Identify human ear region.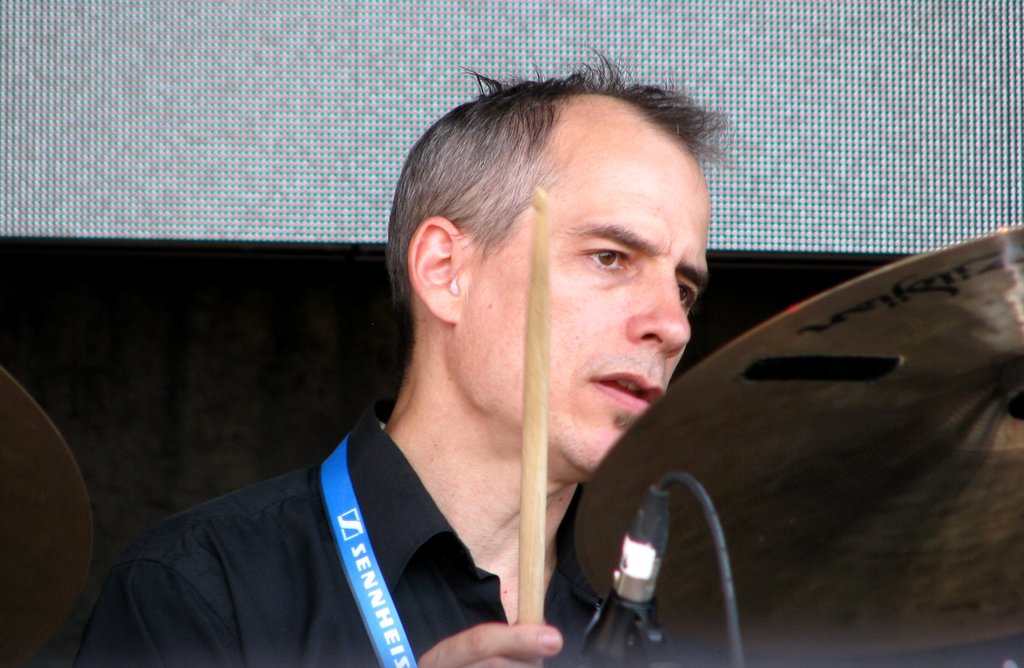
Region: BBox(406, 218, 465, 323).
